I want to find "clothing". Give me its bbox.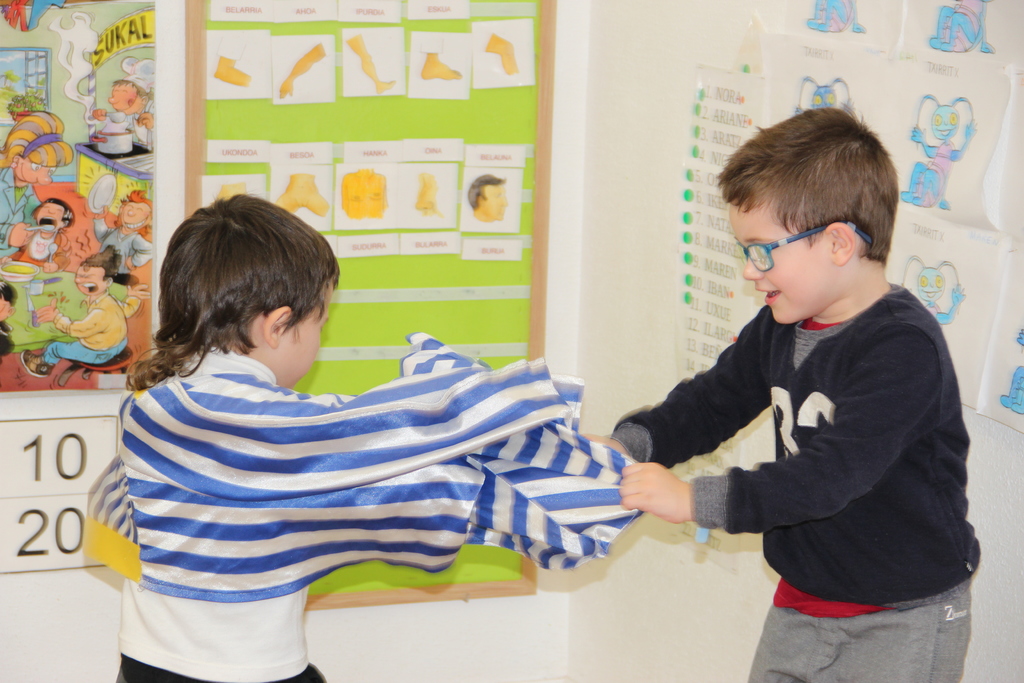
rect(0, 171, 41, 258).
